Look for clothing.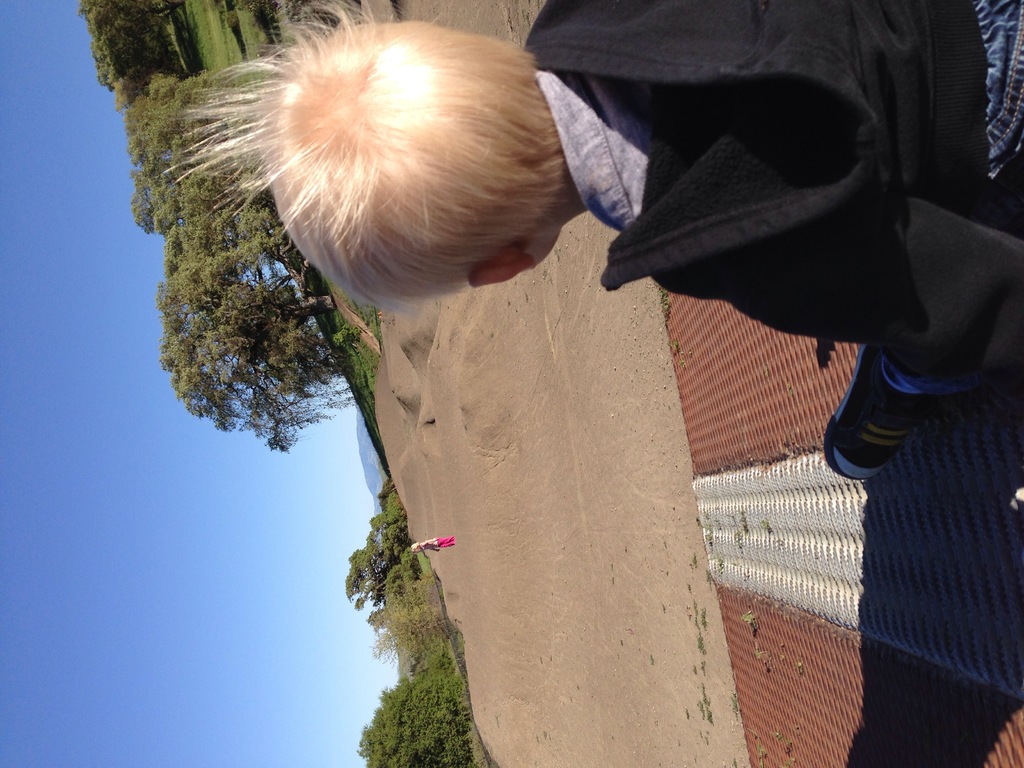
Found: bbox(408, 539, 453, 552).
